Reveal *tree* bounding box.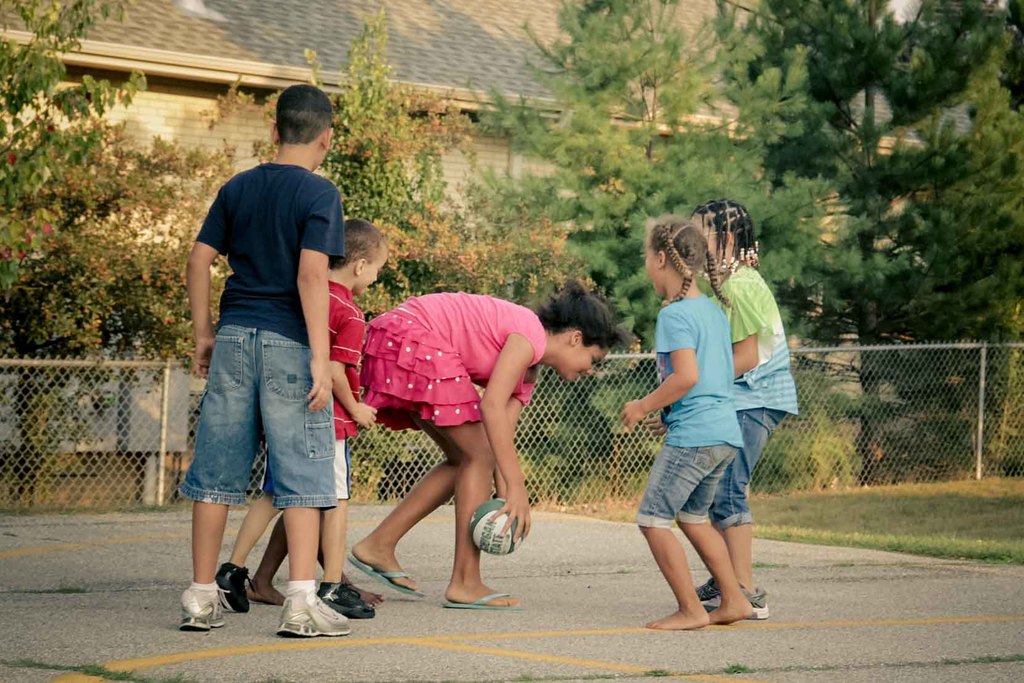
Revealed: {"left": 460, "top": 0, "right": 755, "bottom": 188}.
